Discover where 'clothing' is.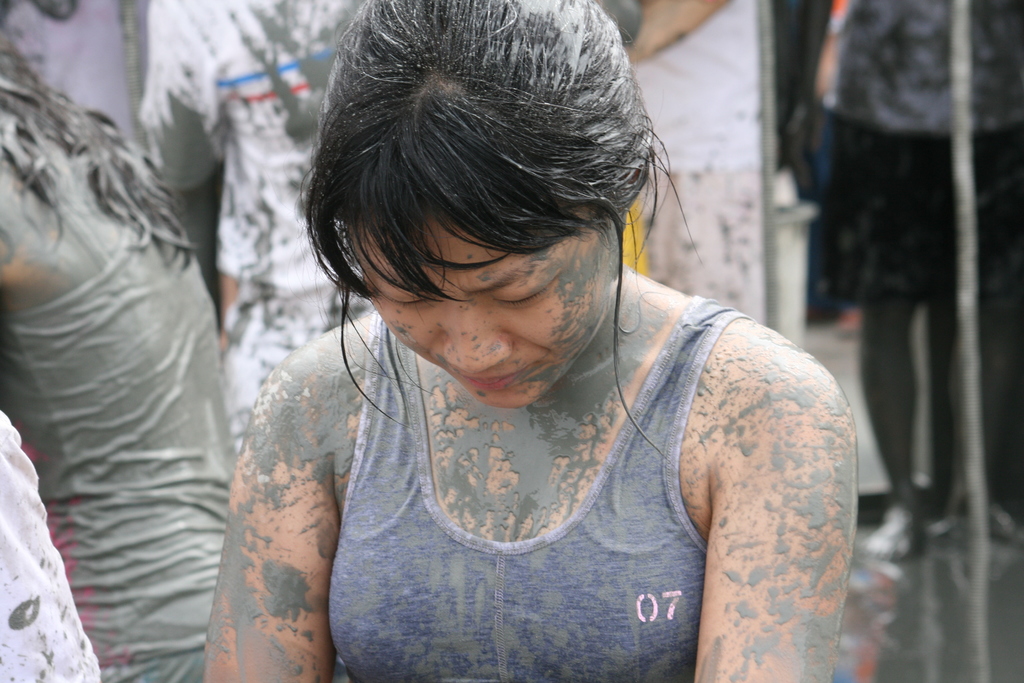
Discovered at BBox(0, 403, 100, 682).
